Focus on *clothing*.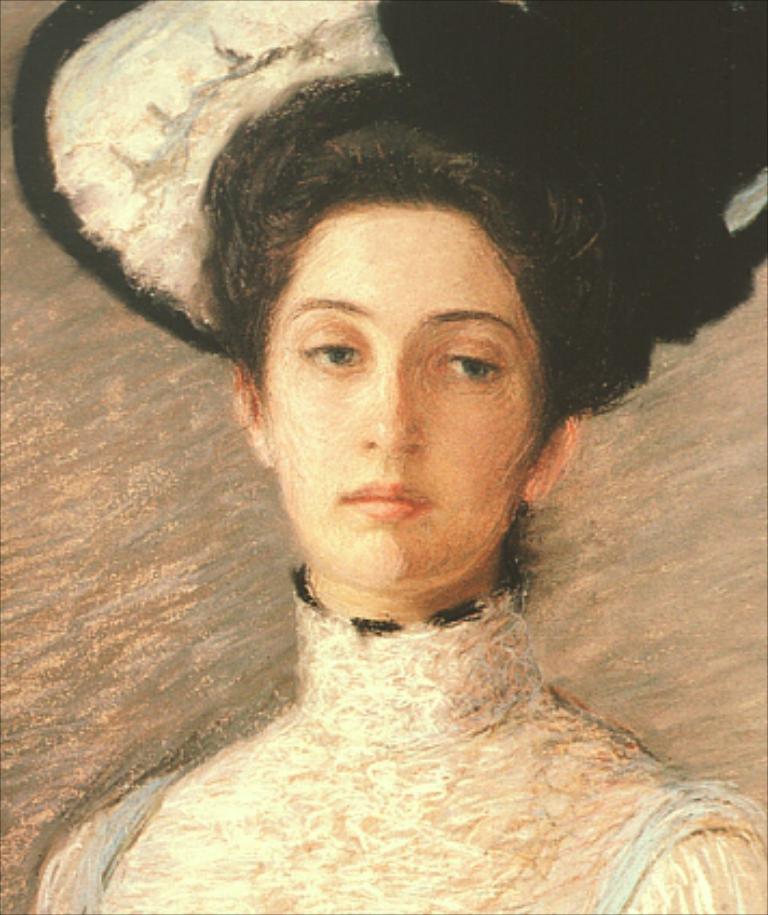
Focused at [26, 565, 766, 913].
